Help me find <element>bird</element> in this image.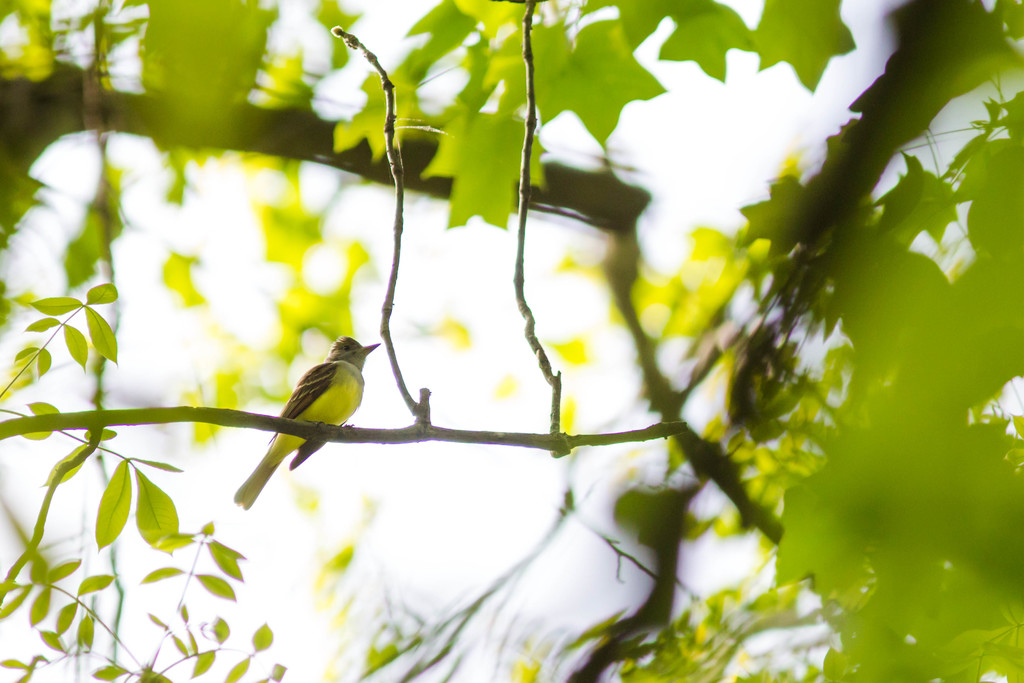
Found it: bbox=[255, 337, 376, 477].
